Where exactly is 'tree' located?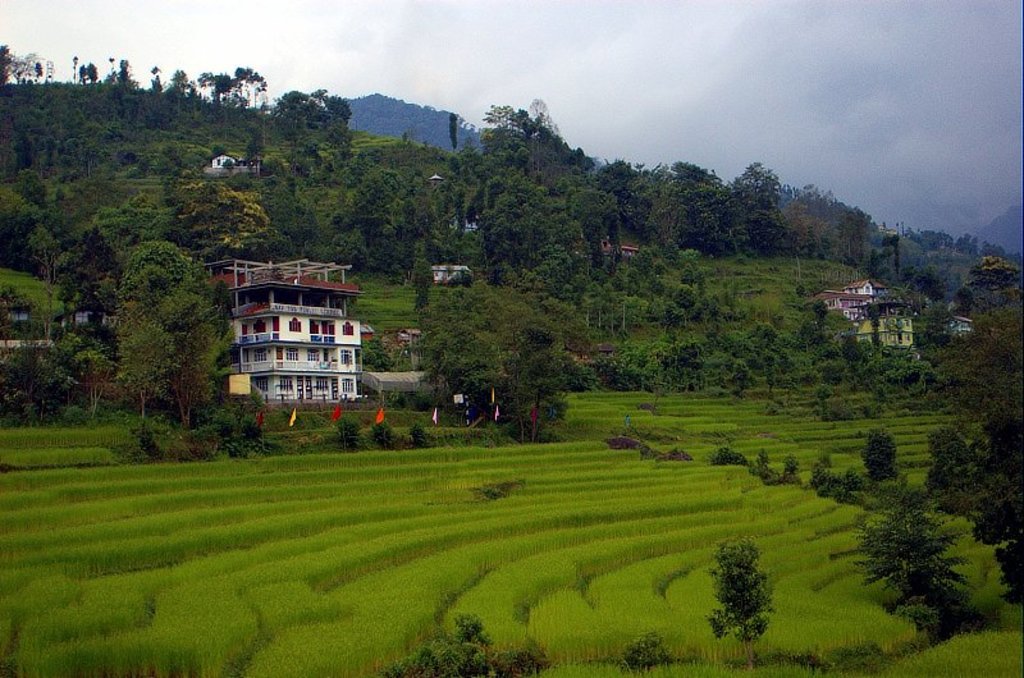
Its bounding box is BBox(954, 303, 1023, 453).
